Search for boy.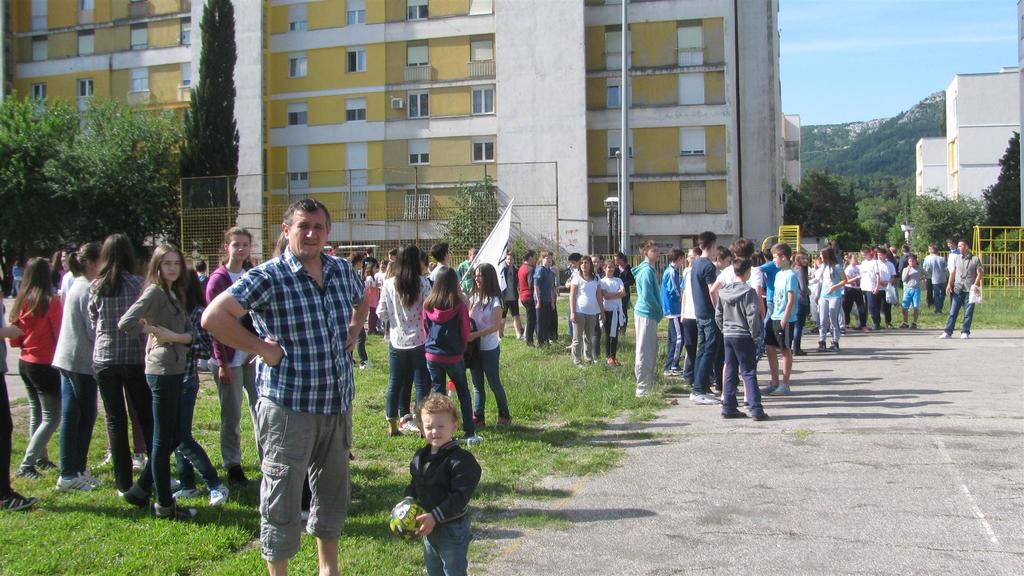
Found at crop(897, 251, 930, 330).
